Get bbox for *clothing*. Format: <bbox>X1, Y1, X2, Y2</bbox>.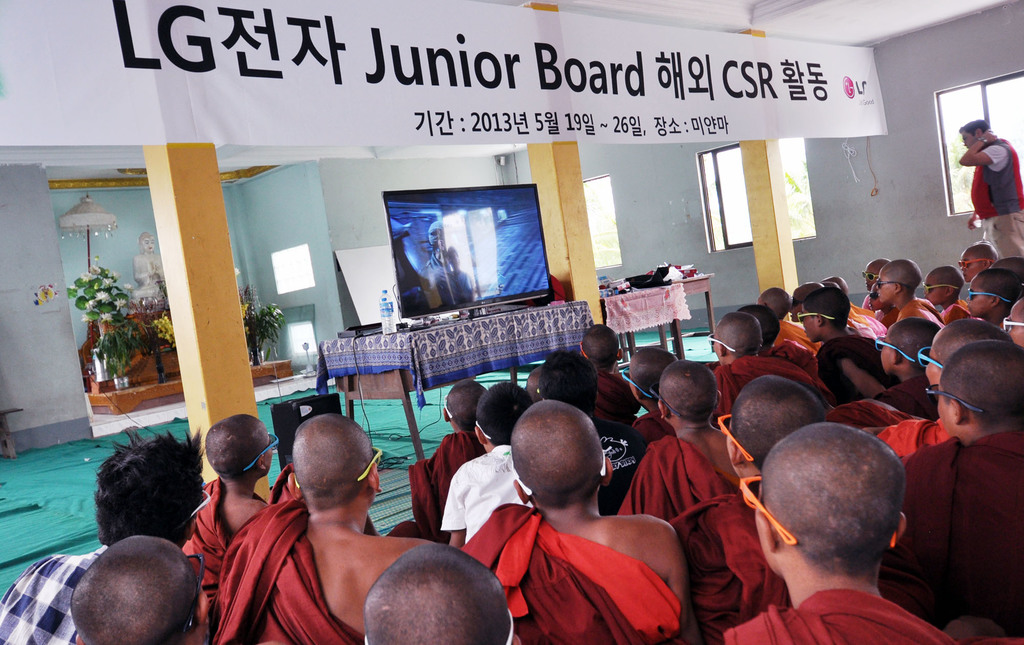
<bbox>968, 135, 1023, 259</bbox>.
